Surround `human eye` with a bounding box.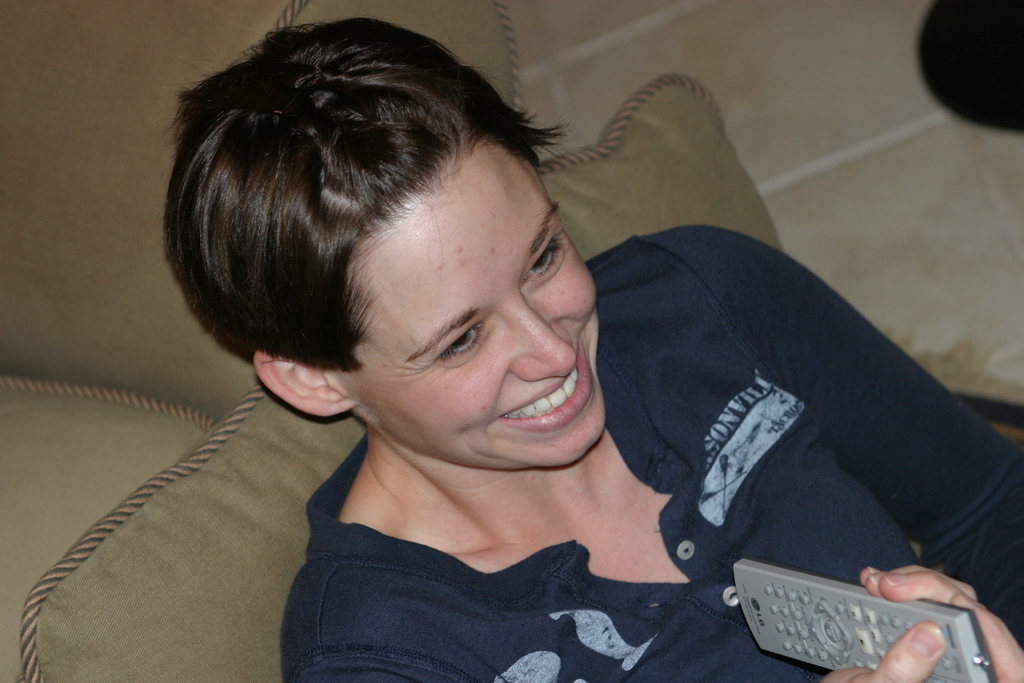
[522, 226, 564, 285].
